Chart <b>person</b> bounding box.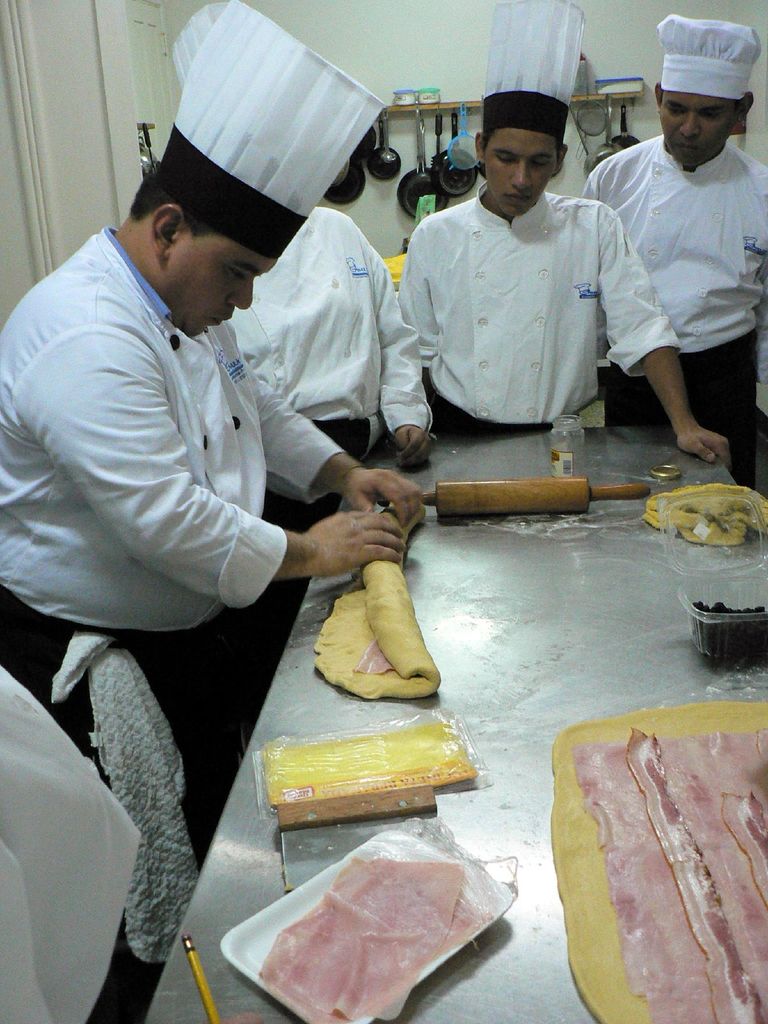
Charted: box=[0, 1, 421, 1012].
